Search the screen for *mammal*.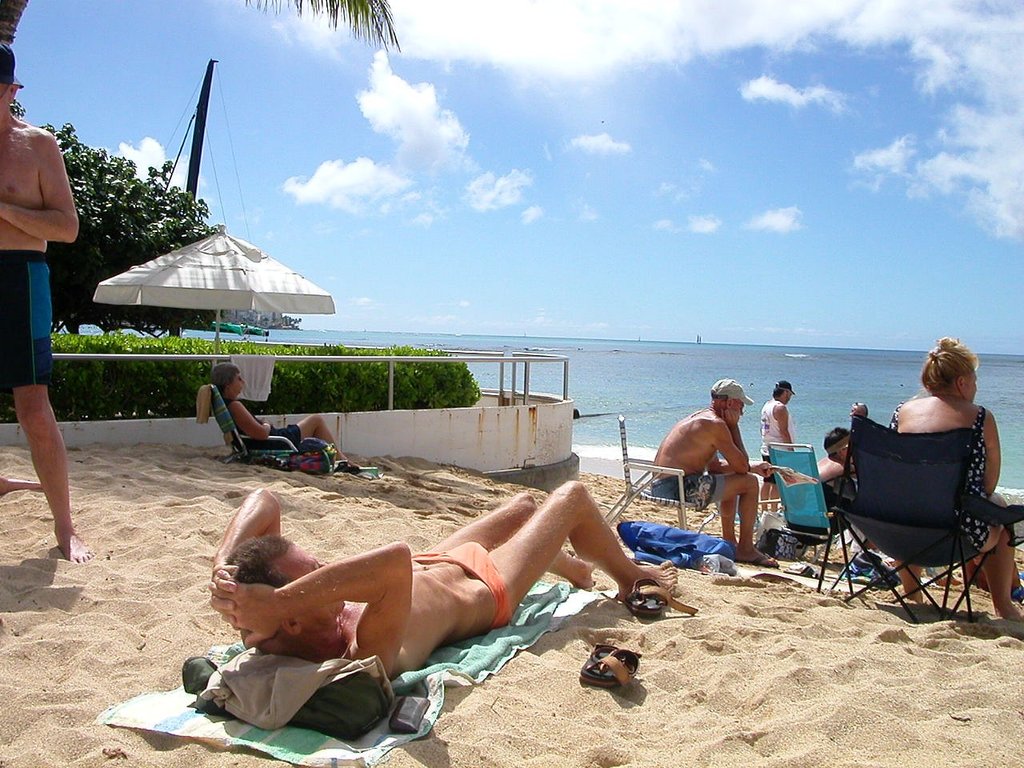
Found at <bbox>651, 393, 769, 546</bbox>.
